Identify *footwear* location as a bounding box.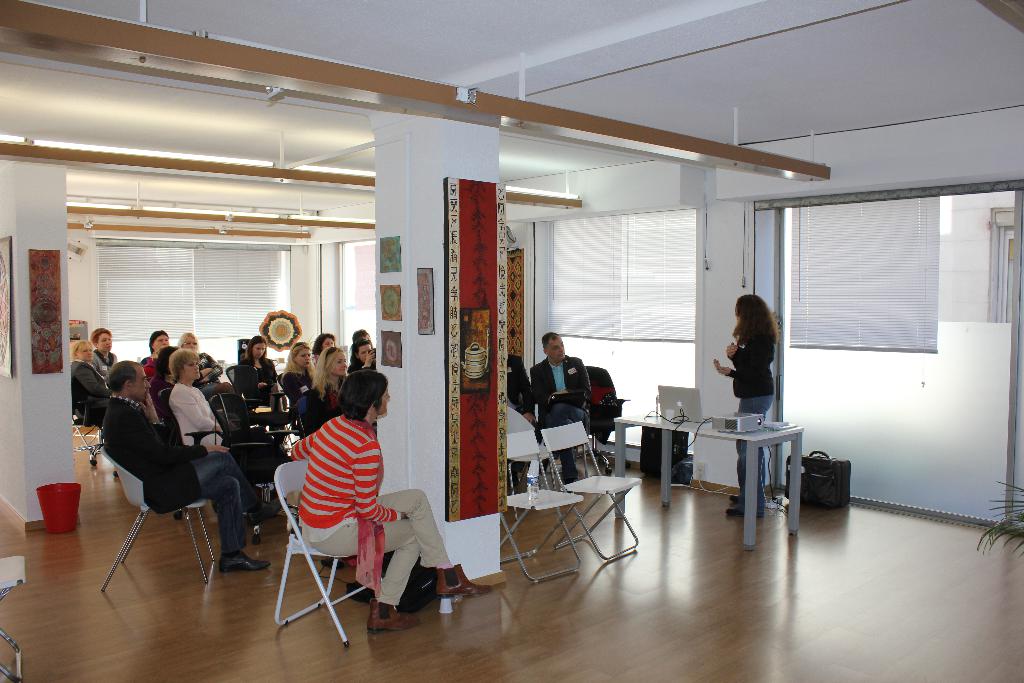
x1=724, y1=507, x2=746, y2=516.
